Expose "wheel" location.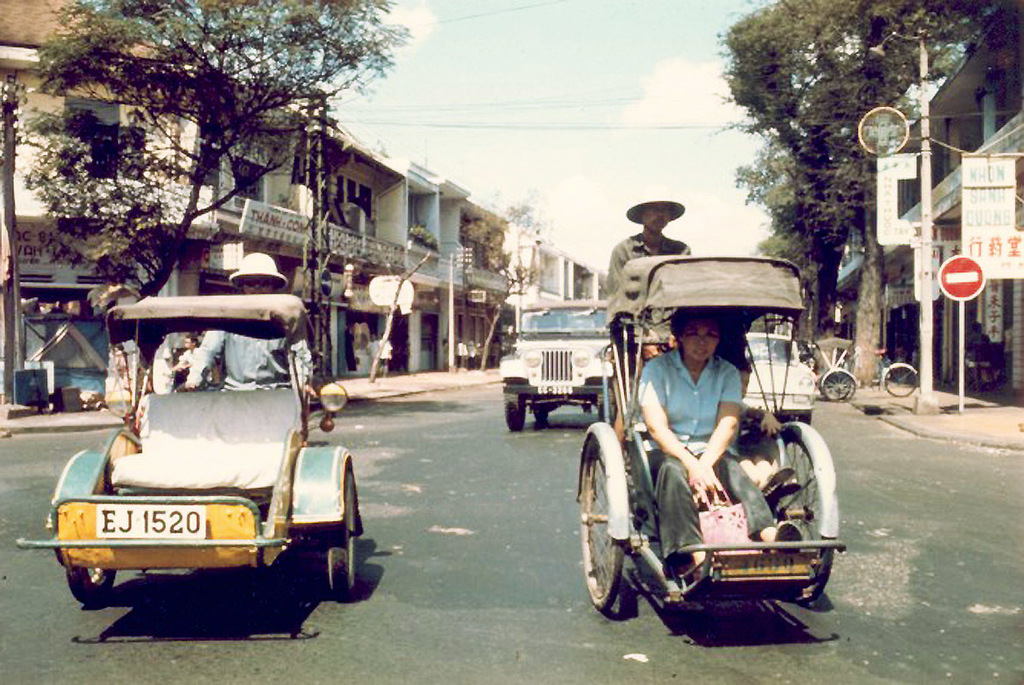
Exposed at [x1=325, y1=469, x2=357, y2=594].
